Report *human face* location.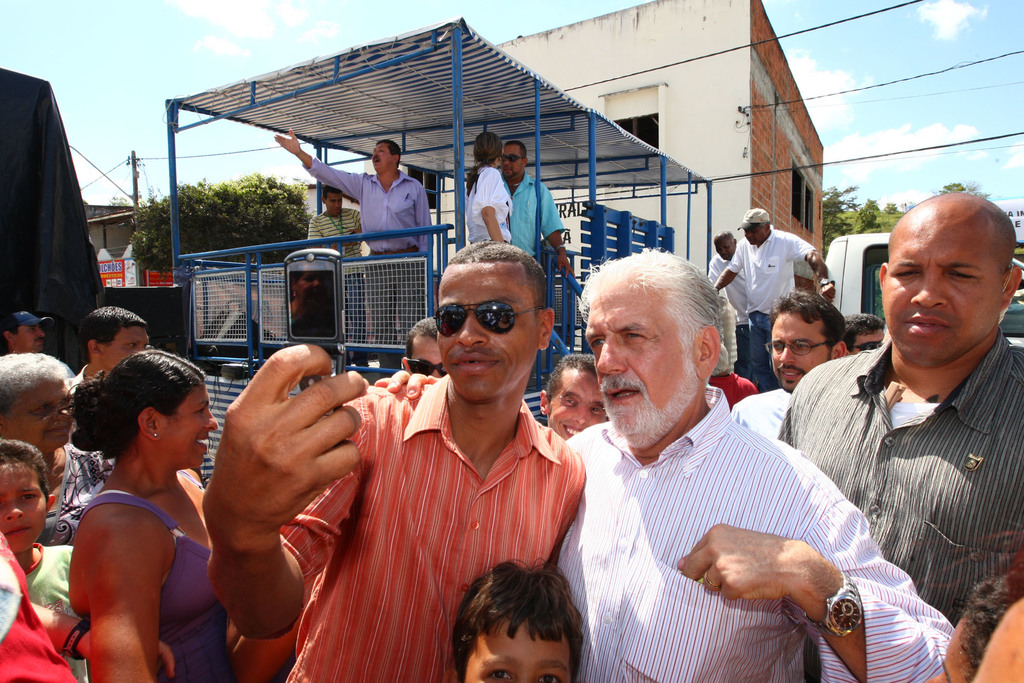
Report: 327 192 342 207.
